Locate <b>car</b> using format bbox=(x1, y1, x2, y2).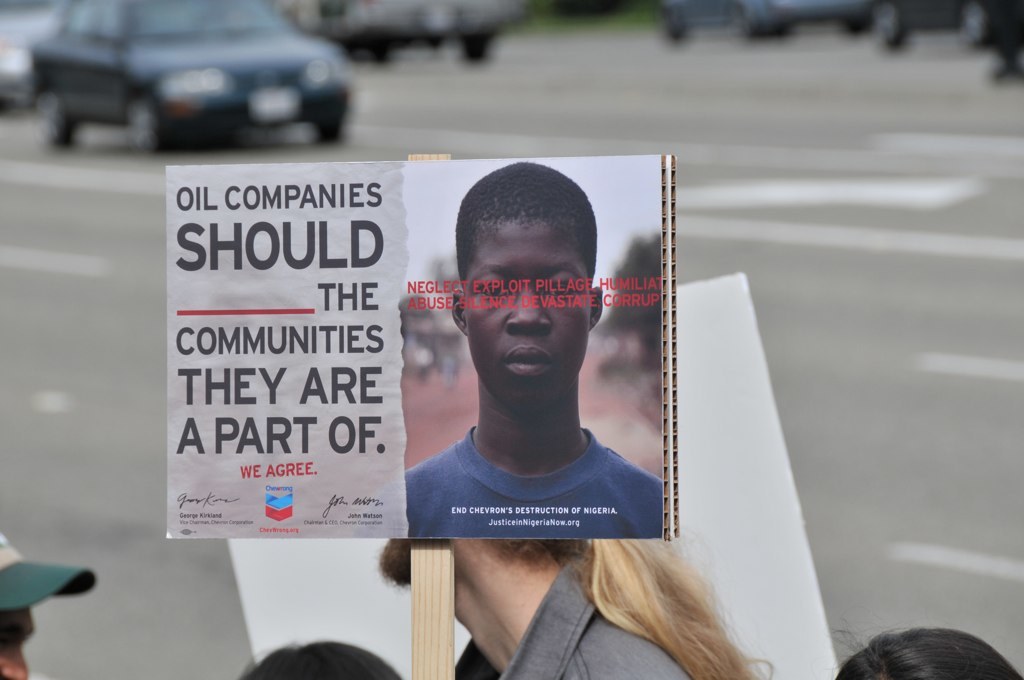
bbox=(656, 0, 865, 43).
